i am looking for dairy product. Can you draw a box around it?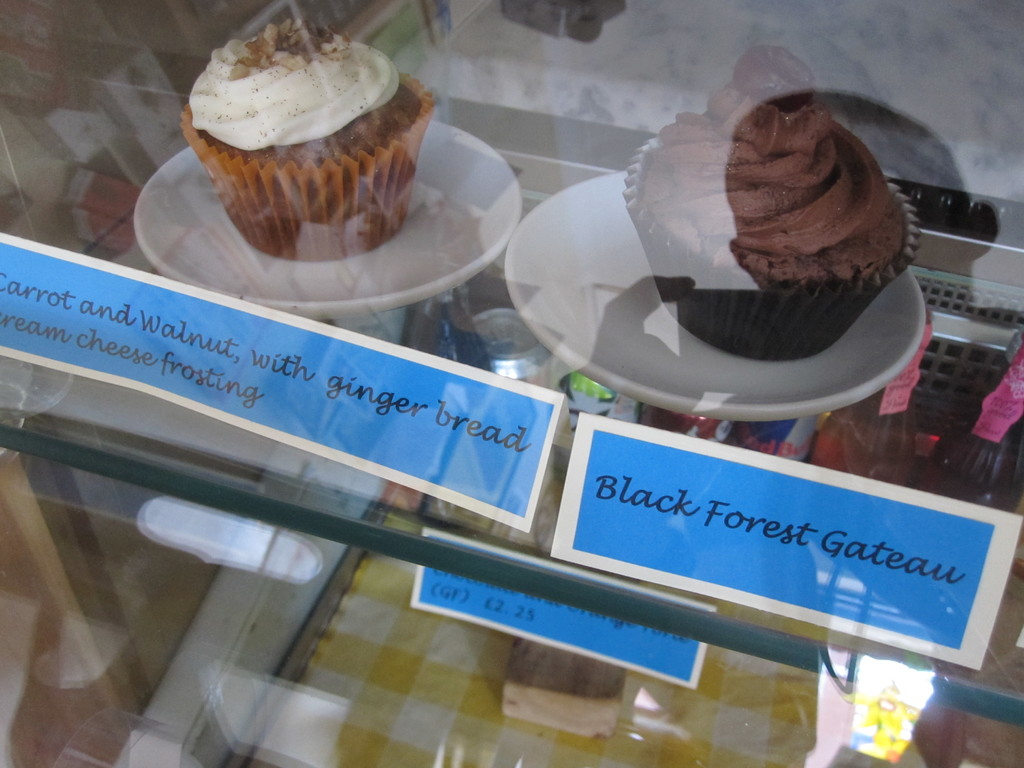
Sure, the bounding box is {"x1": 185, "y1": 17, "x2": 401, "y2": 152}.
